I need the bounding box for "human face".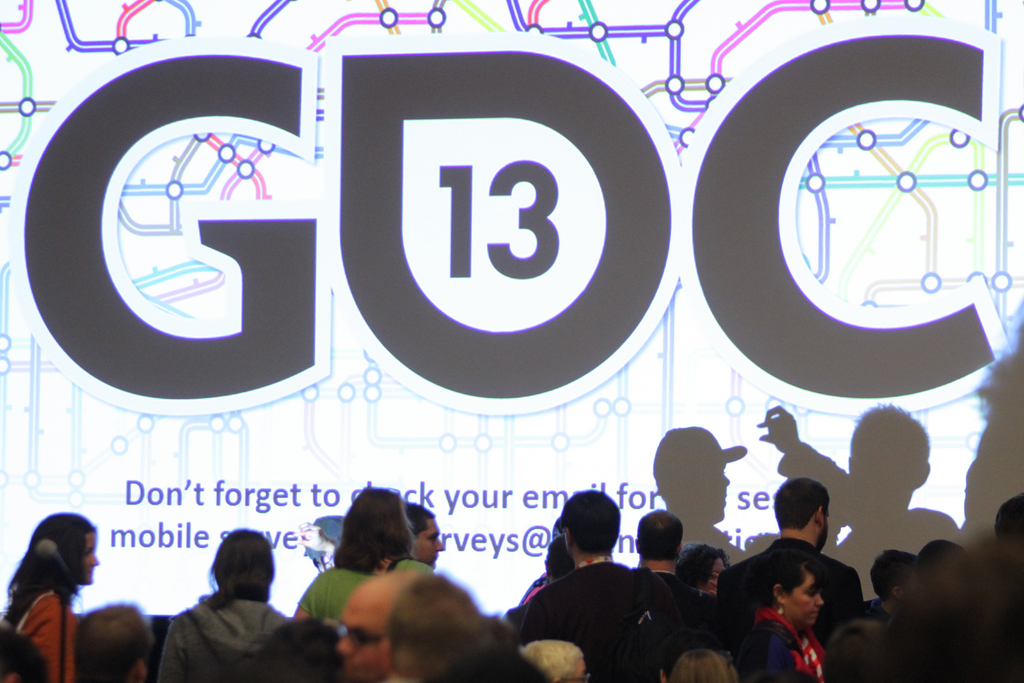
Here it is: 333/587/385/680.
